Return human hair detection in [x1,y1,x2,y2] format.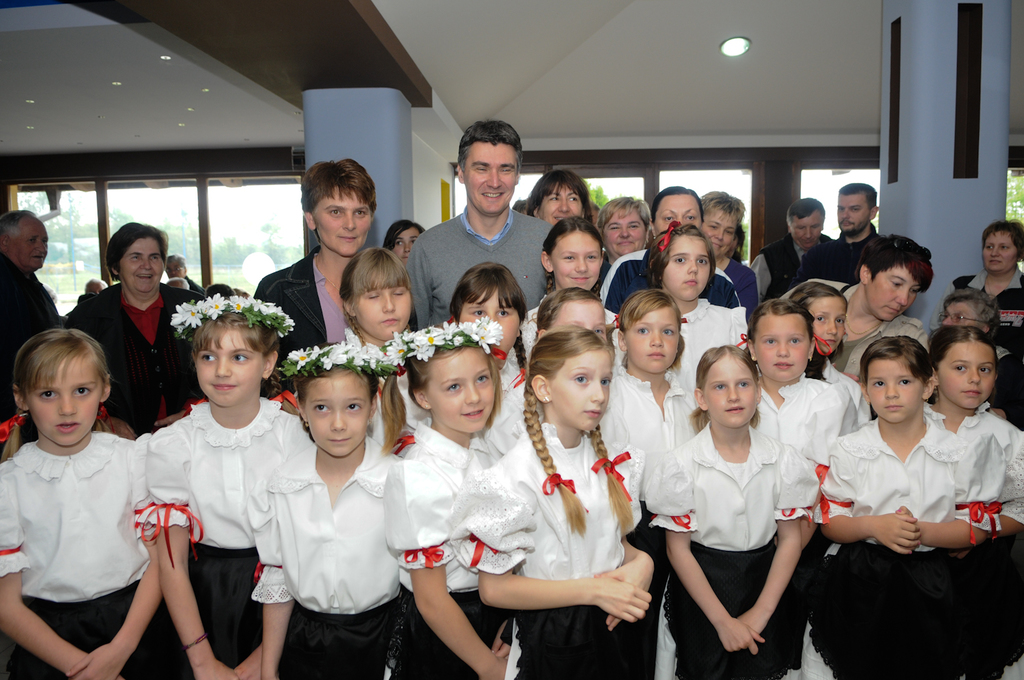
[291,156,375,243].
